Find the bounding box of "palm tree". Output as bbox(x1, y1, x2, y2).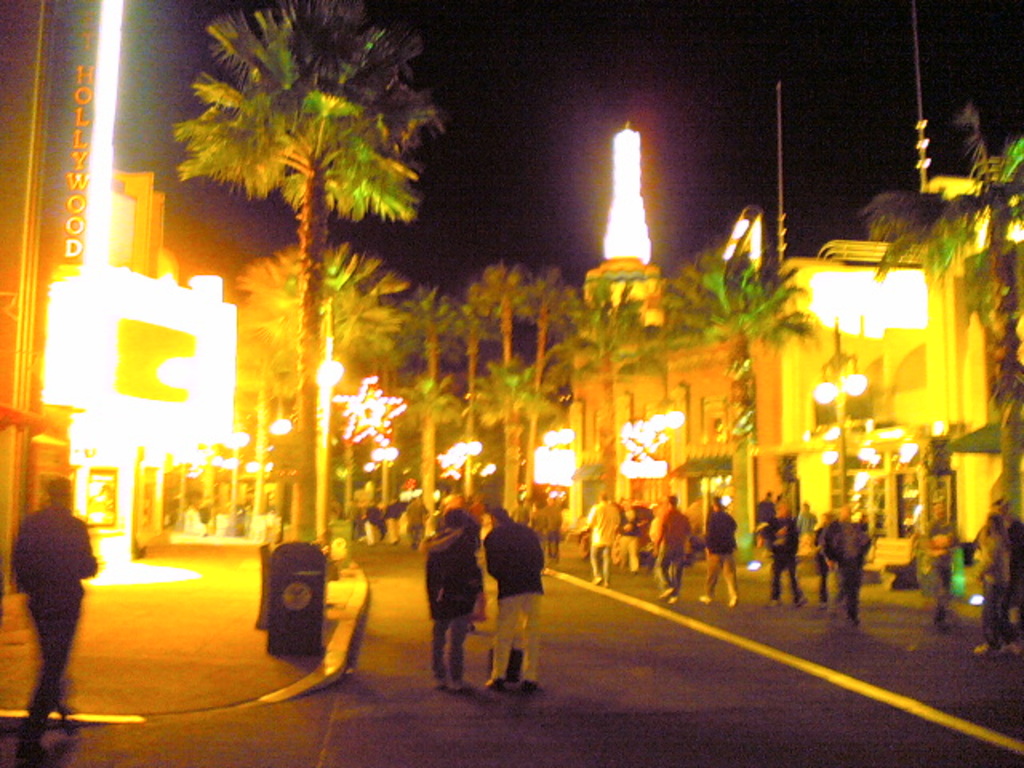
bbox(245, 230, 386, 552).
